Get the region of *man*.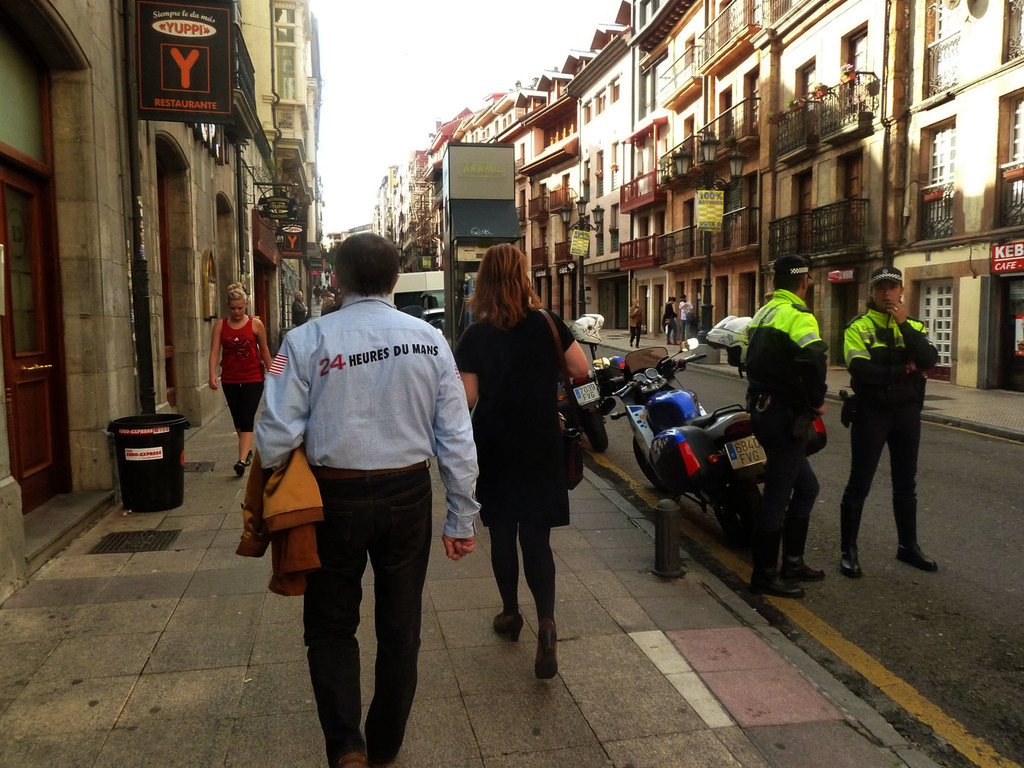
BBox(255, 197, 457, 767).
